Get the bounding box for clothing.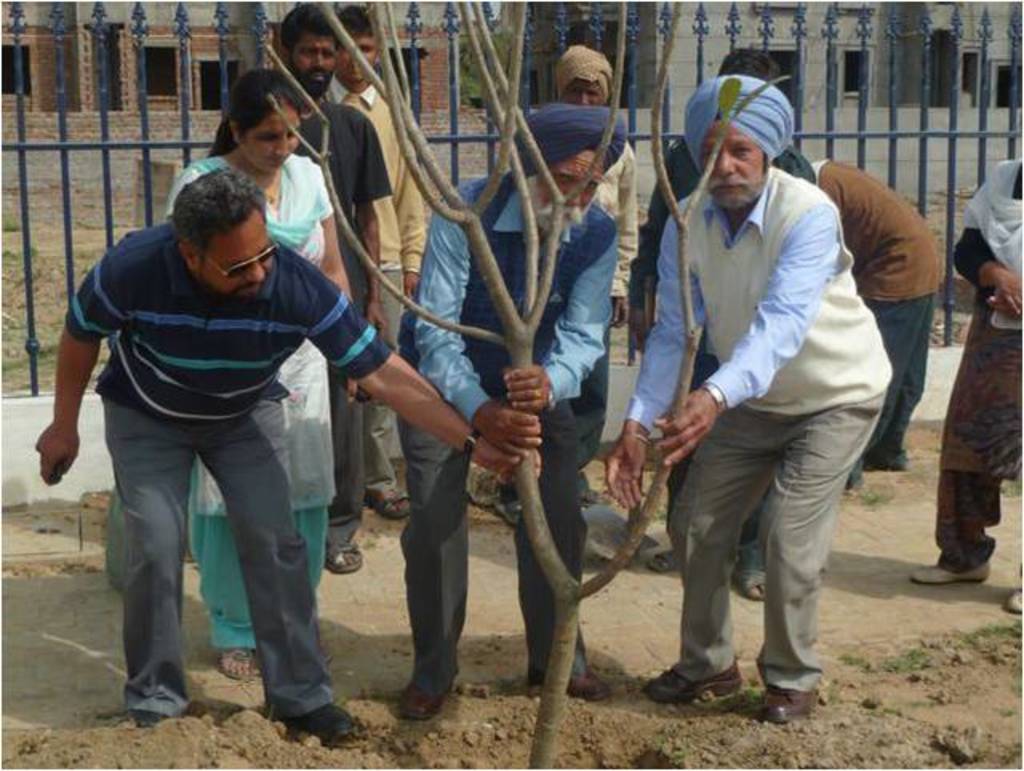
detection(592, 139, 642, 274).
